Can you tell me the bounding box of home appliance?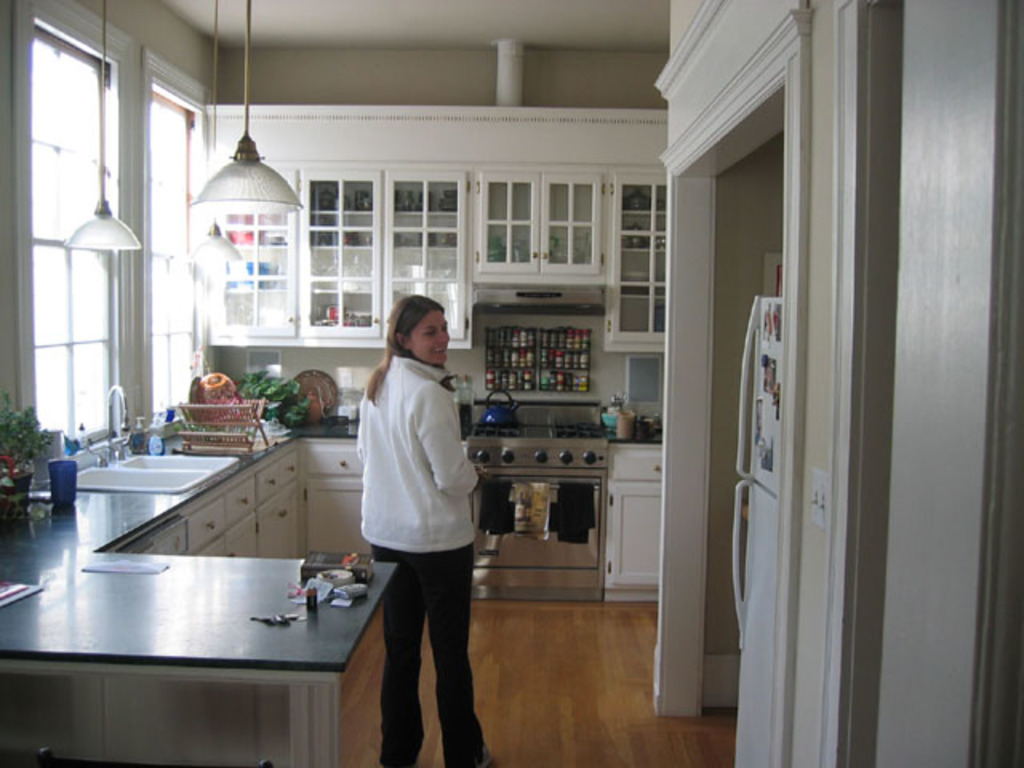
detection(190, 0, 302, 216).
